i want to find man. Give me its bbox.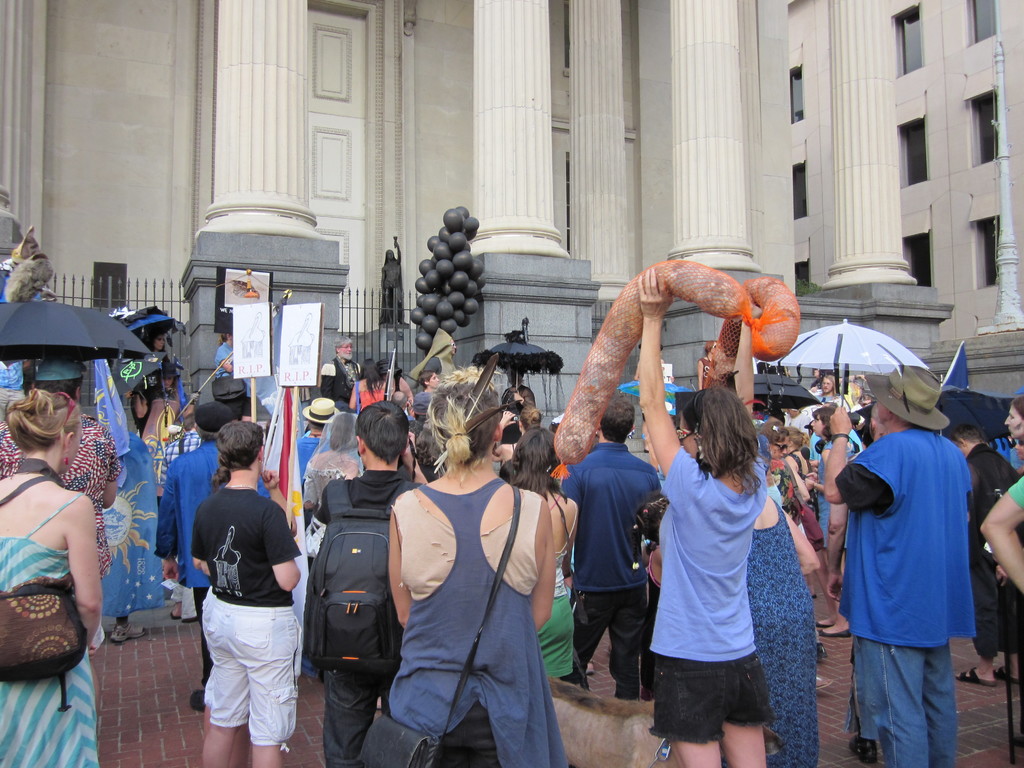
select_region(315, 399, 428, 767).
